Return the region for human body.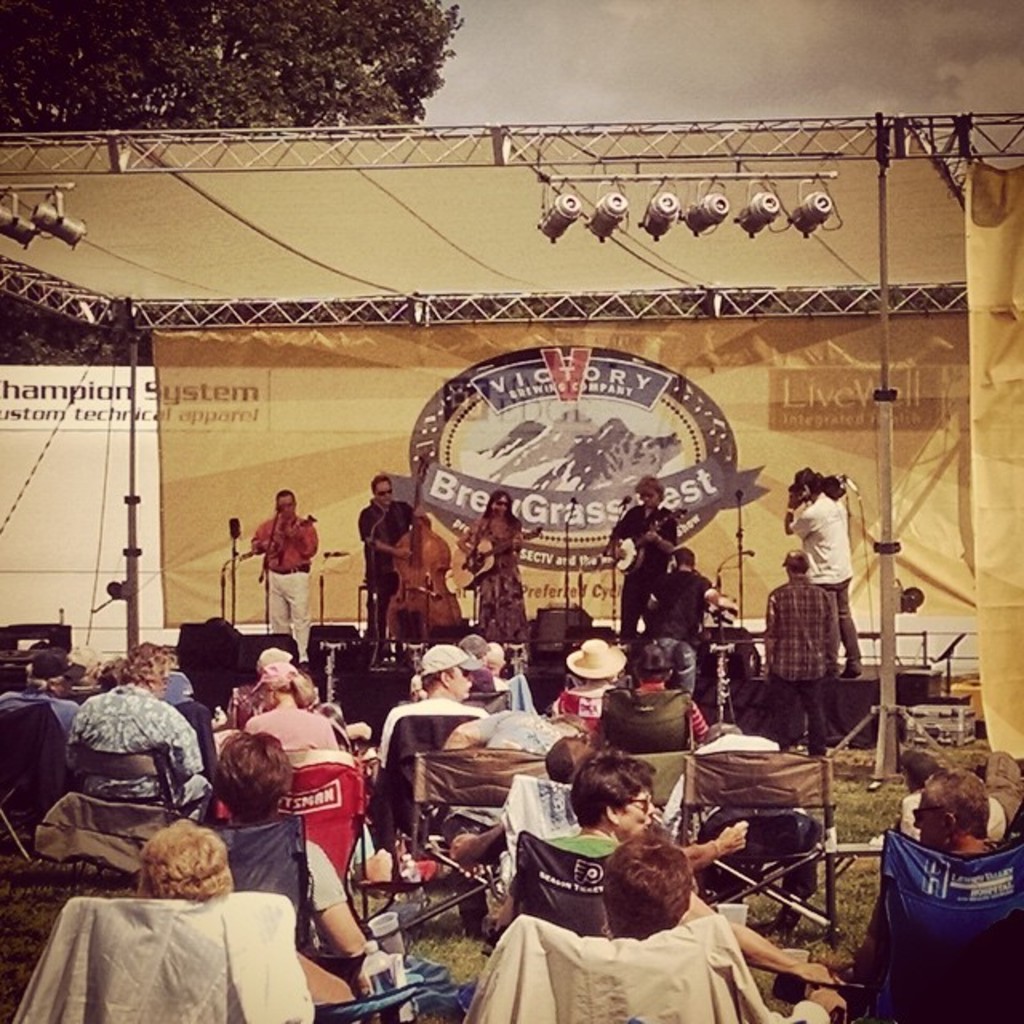
[x1=66, y1=640, x2=206, y2=811].
